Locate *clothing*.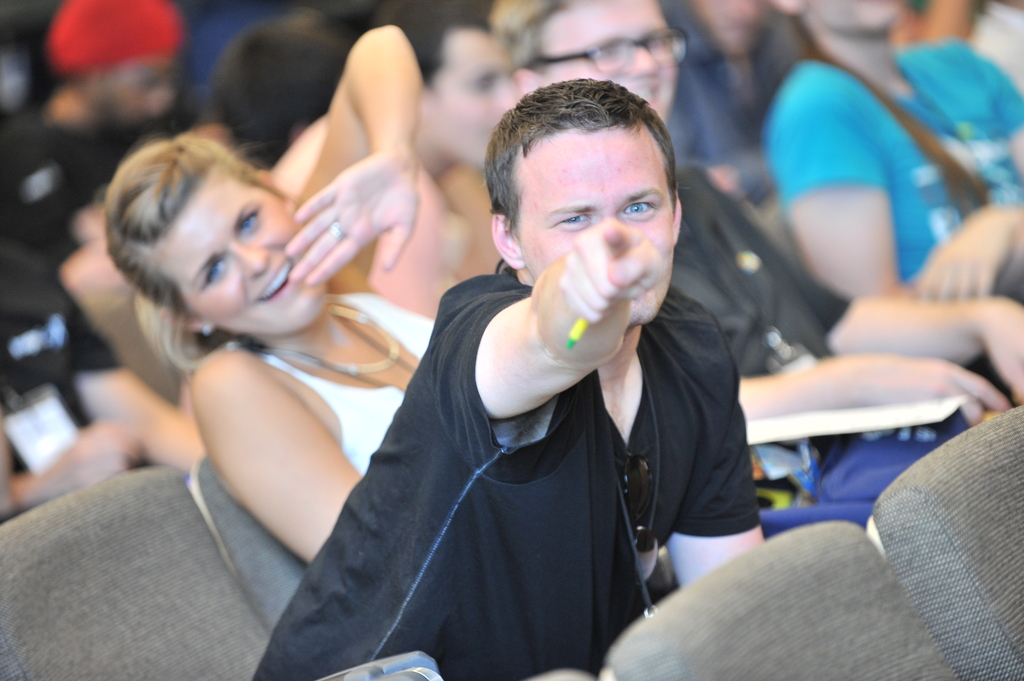
Bounding box: [x1=278, y1=288, x2=427, y2=483].
